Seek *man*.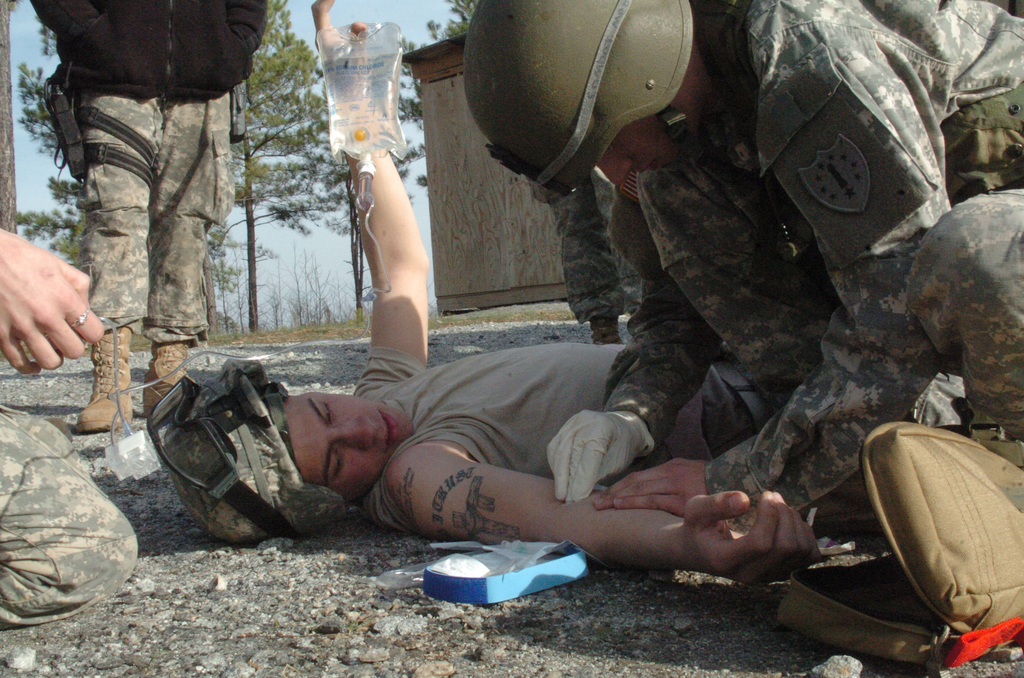
locate(524, 165, 675, 357).
